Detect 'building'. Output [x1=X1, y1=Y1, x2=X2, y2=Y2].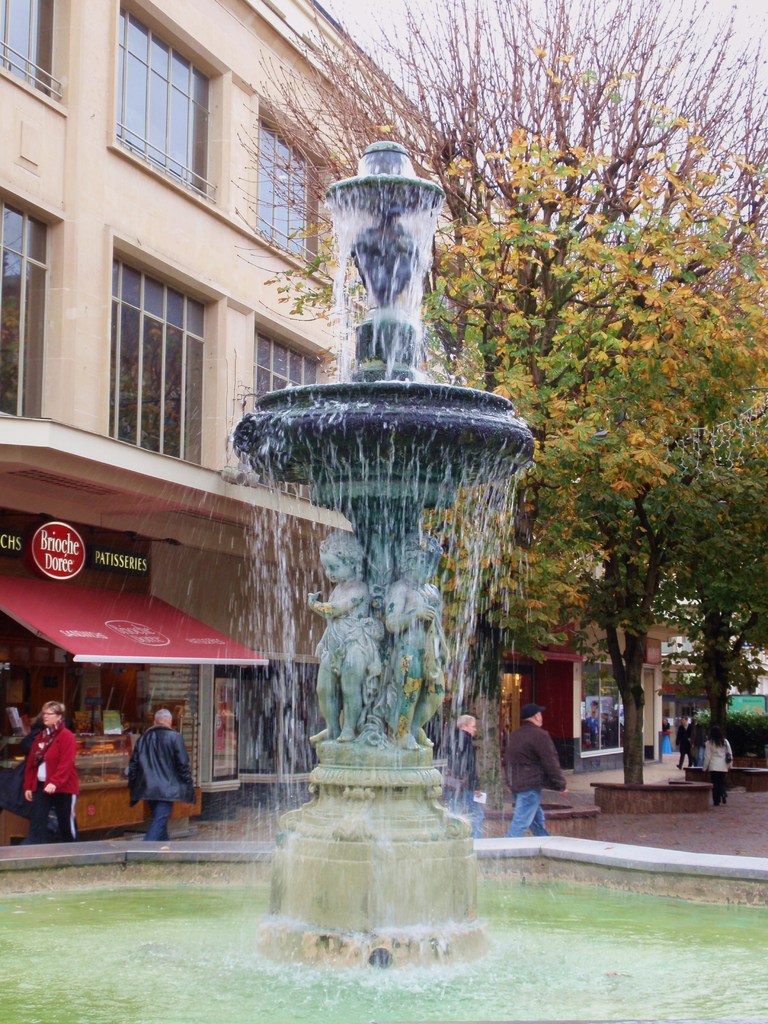
[x1=0, y1=0, x2=703, y2=818].
